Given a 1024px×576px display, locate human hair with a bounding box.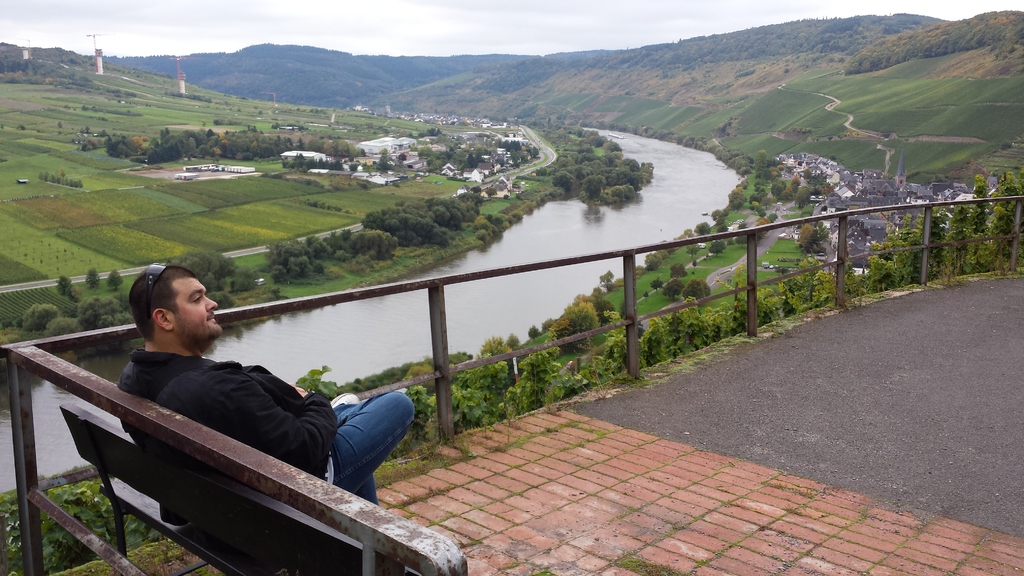
Located: (x1=121, y1=273, x2=200, y2=345).
